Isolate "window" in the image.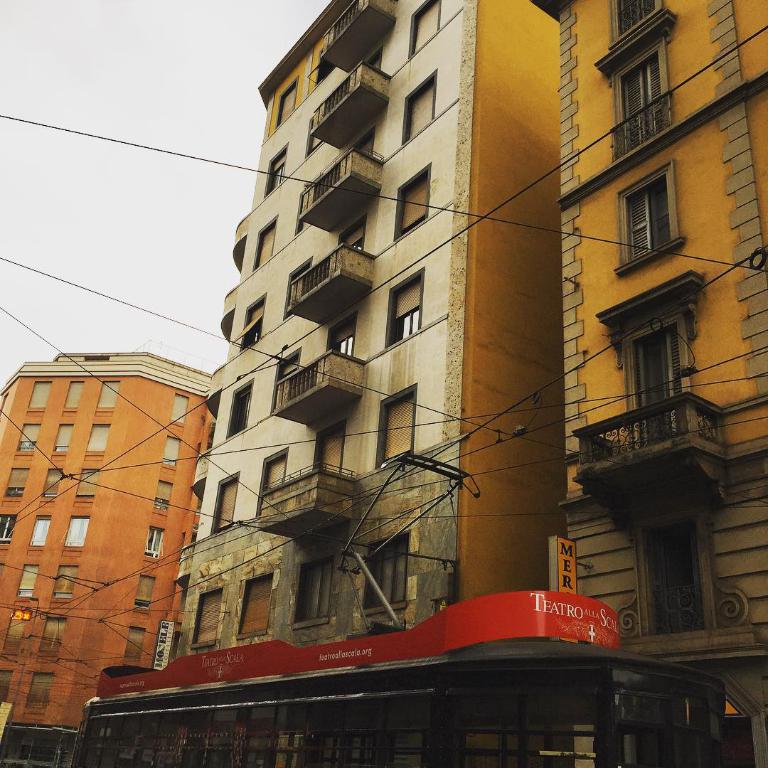
Isolated region: select_region(124, 628, 148, 661).
